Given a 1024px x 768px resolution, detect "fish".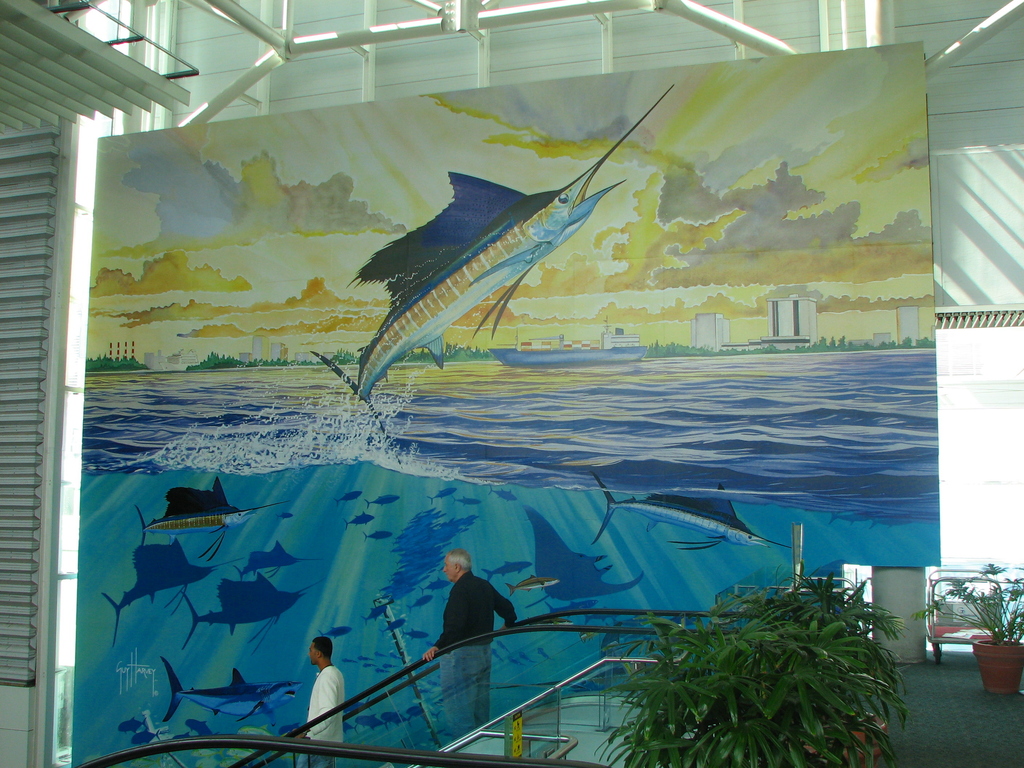
x1=180, y1=573, x2=318, y2=653.
